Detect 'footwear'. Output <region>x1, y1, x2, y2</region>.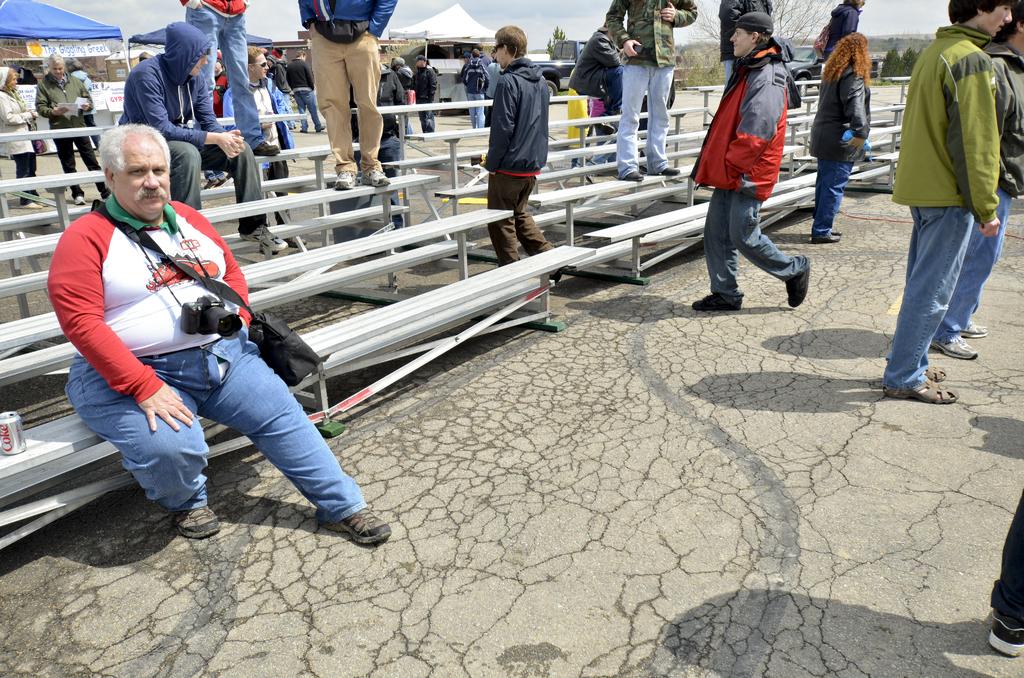
<region>660, 161, 680, 175</region>.
